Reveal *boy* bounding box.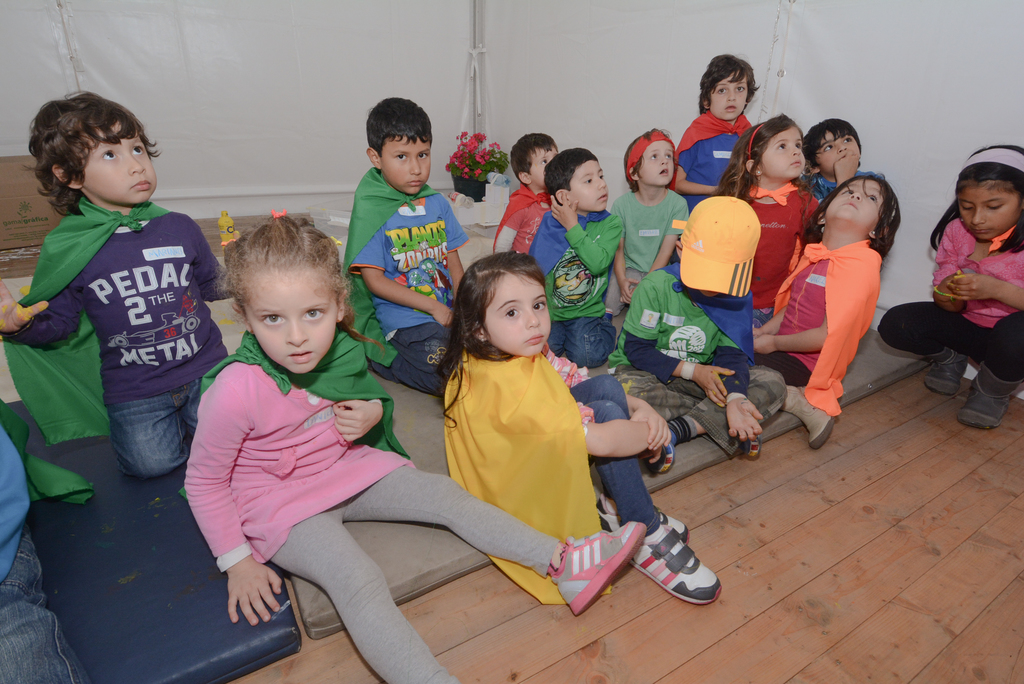
Revealed: Rect(669, 46, 757, 221).
